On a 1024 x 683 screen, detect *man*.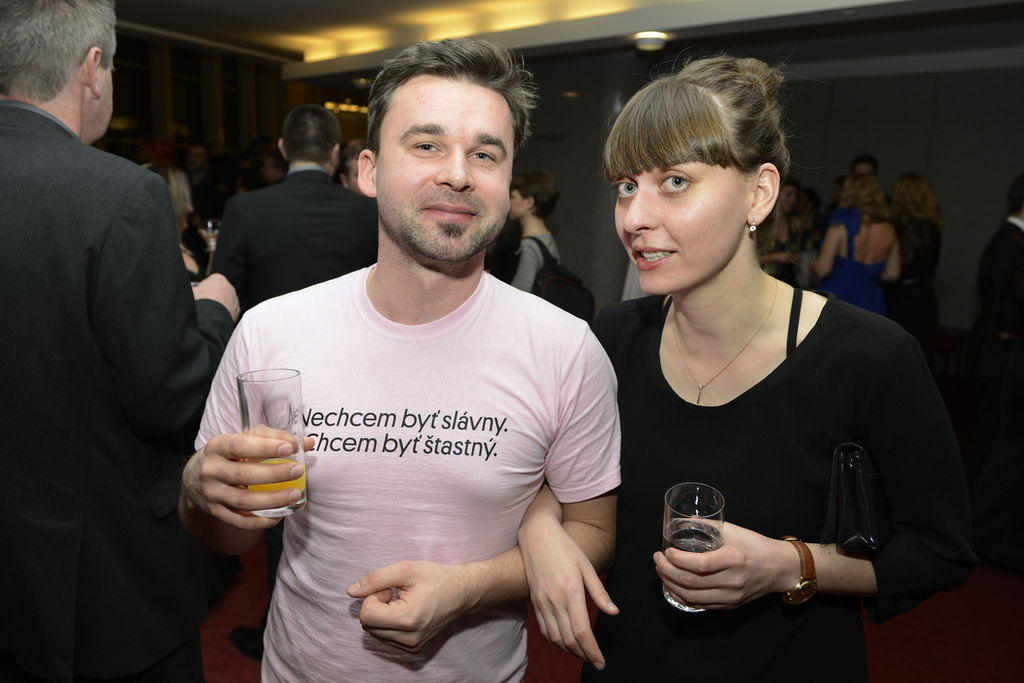
211/104/383/314.
